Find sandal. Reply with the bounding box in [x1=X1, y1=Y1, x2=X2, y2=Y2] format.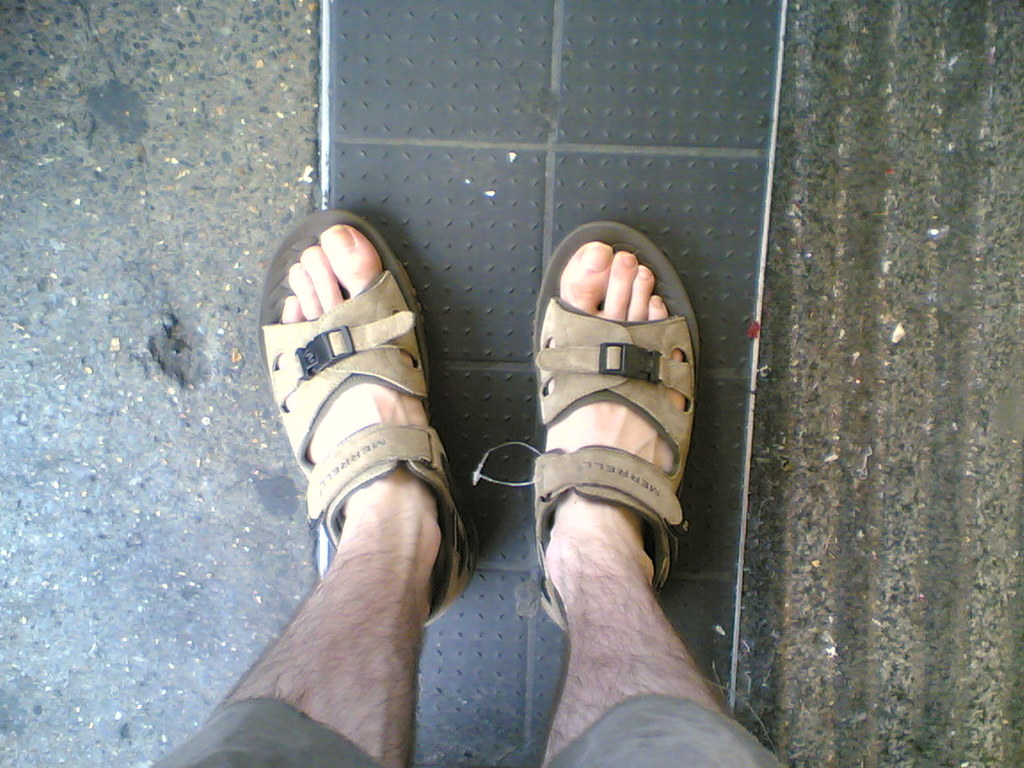
[x1=252, y1=210, x2=476, y2=625].
